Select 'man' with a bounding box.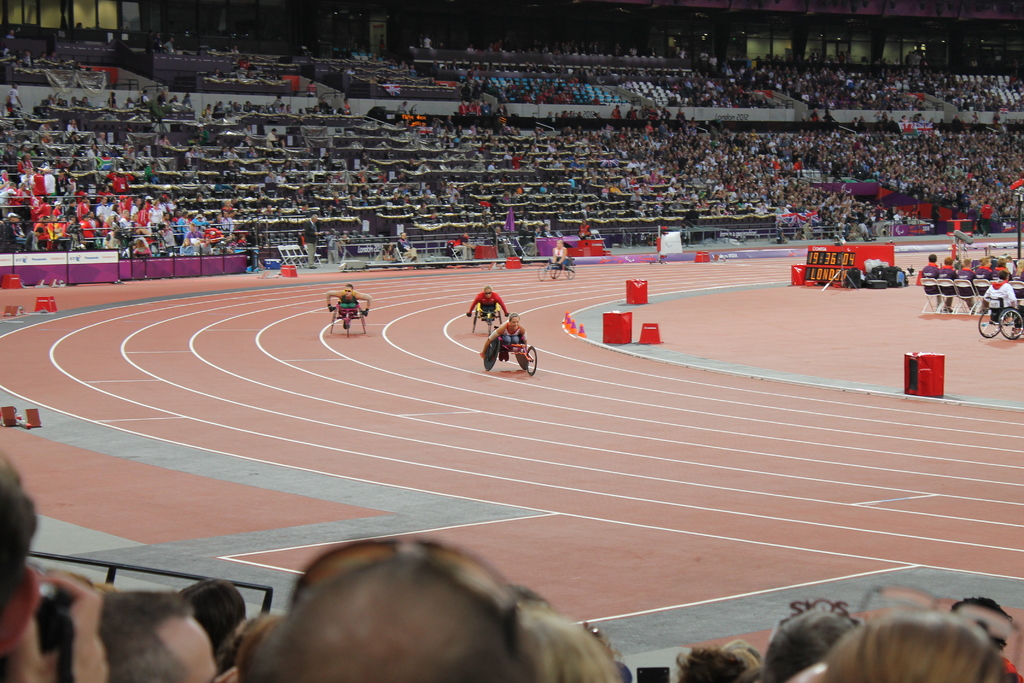
bbox=(54, 590, 244, 682).
